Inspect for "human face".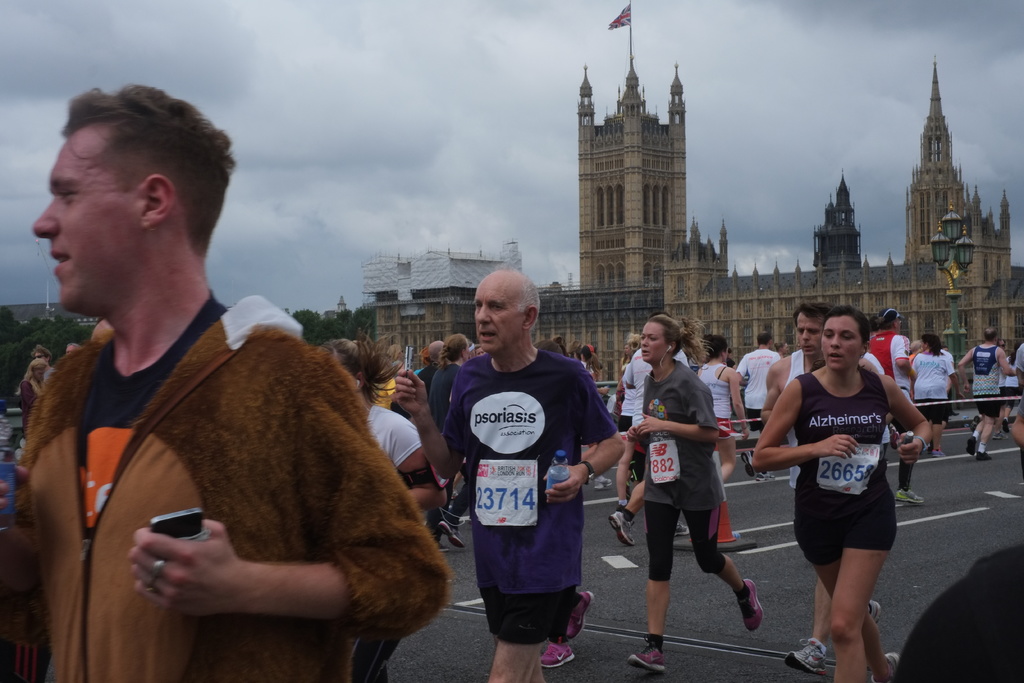
Inspection: left=941, top=348, right=950, bottom=352.
